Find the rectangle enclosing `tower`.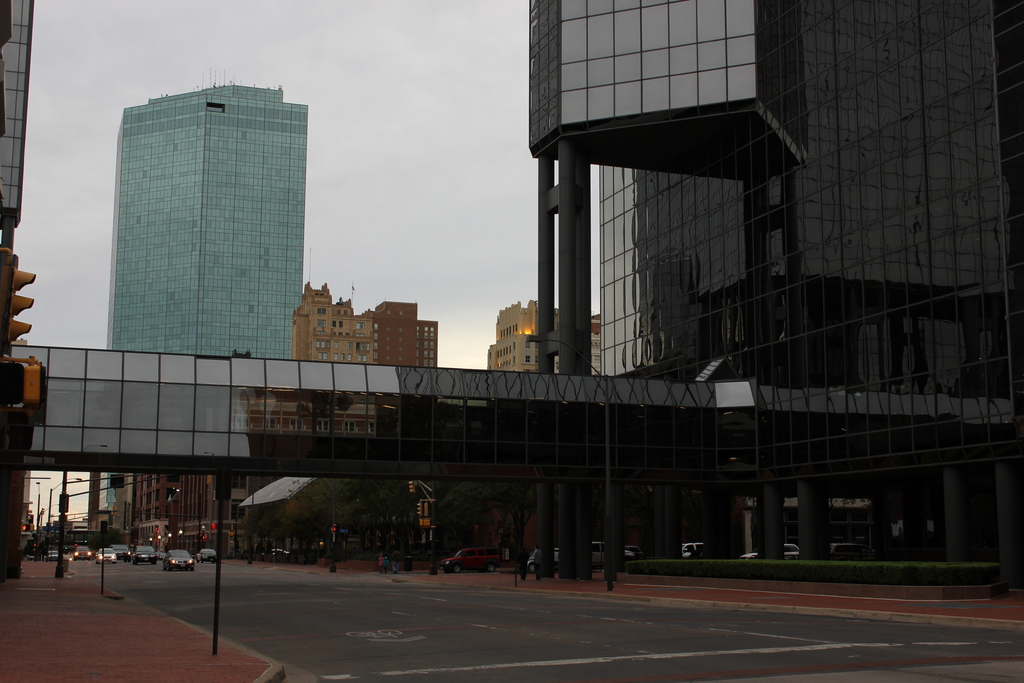
box(289, 276, 379, 365).
